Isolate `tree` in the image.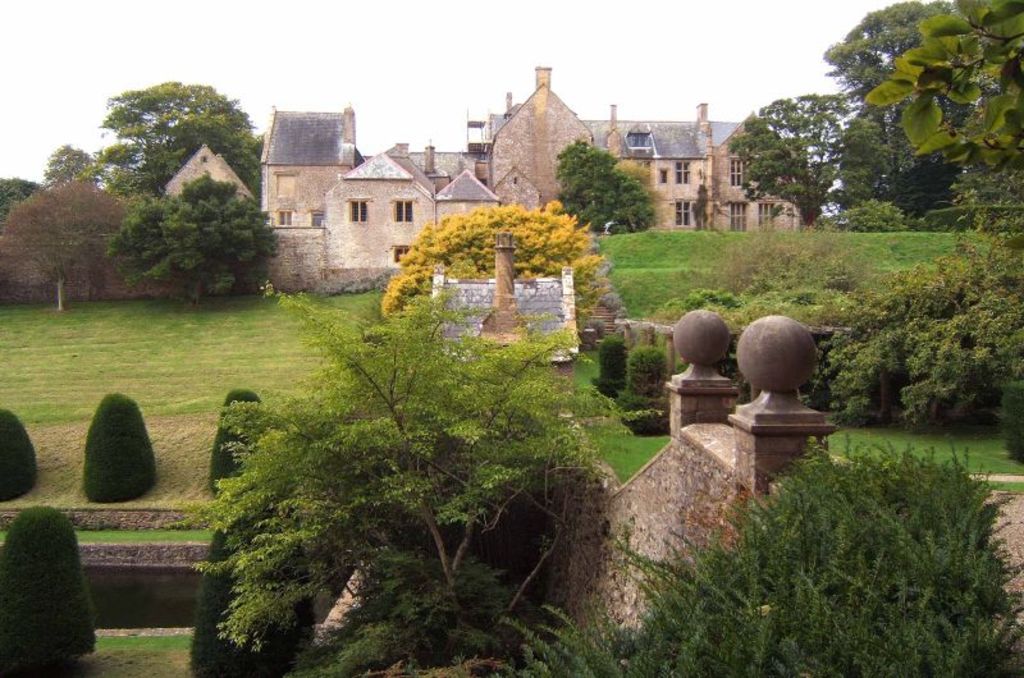
Isolated region: select_region(111, 175, 280, 312).
